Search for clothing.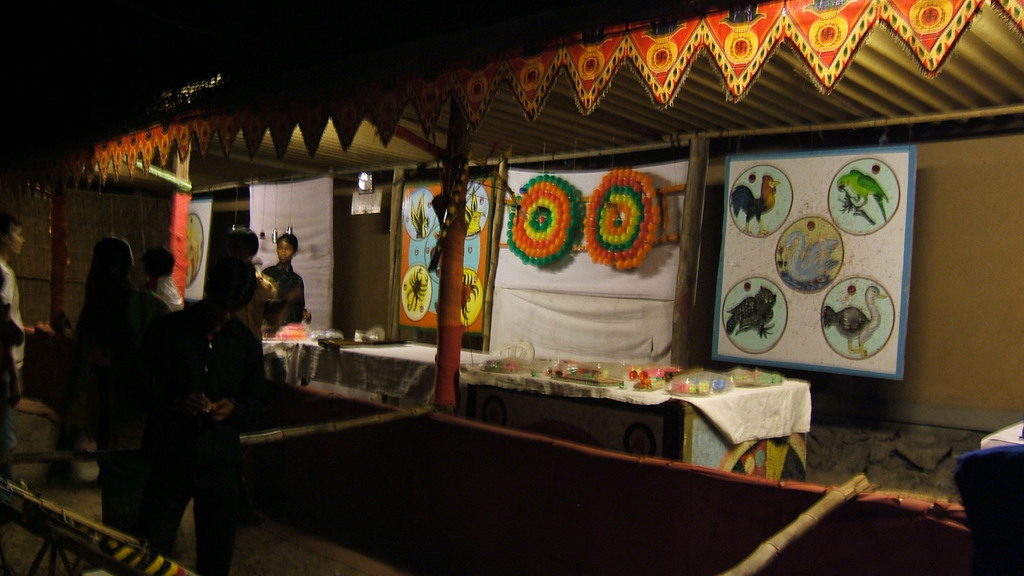
Found at <region>75, 268, 181, 552</region>.
